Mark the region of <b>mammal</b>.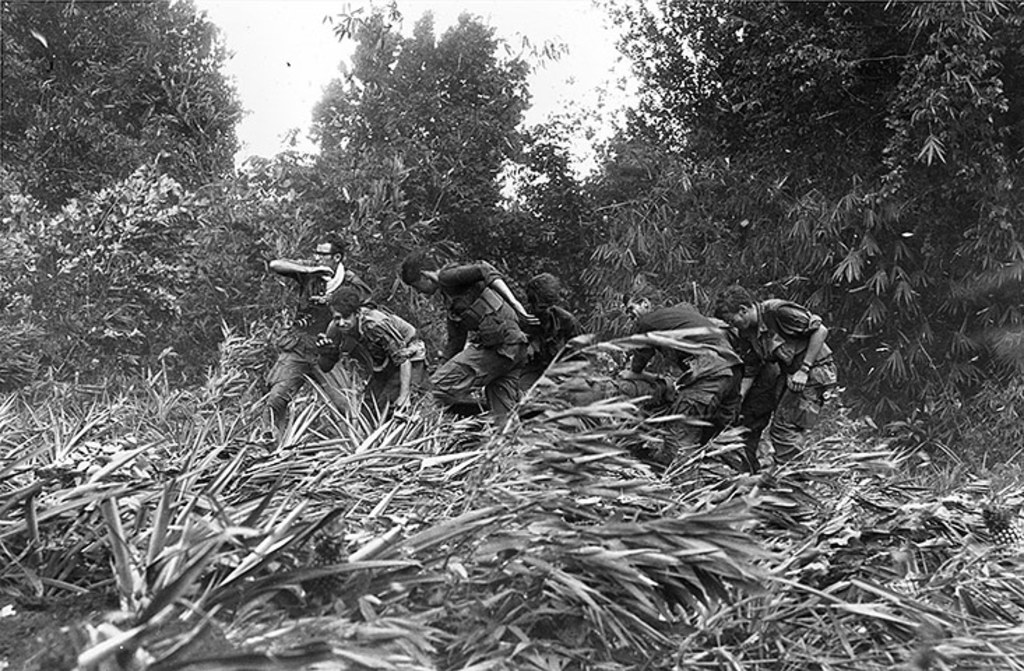
Region: box(629, 280, 746, 482).
